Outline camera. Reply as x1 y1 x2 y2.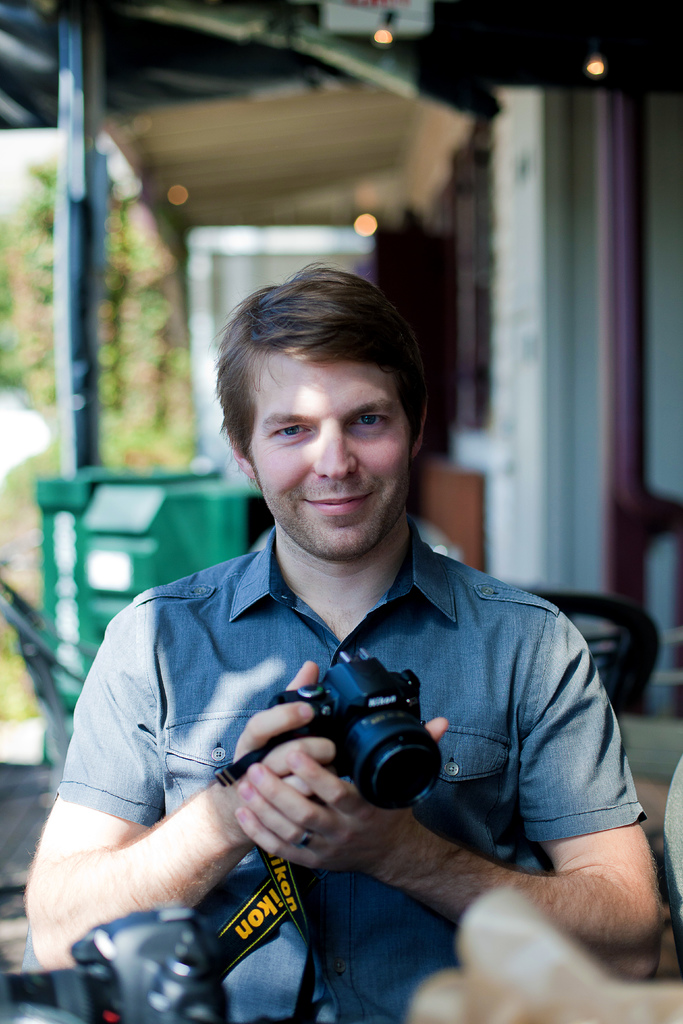
273 668 448 816.
